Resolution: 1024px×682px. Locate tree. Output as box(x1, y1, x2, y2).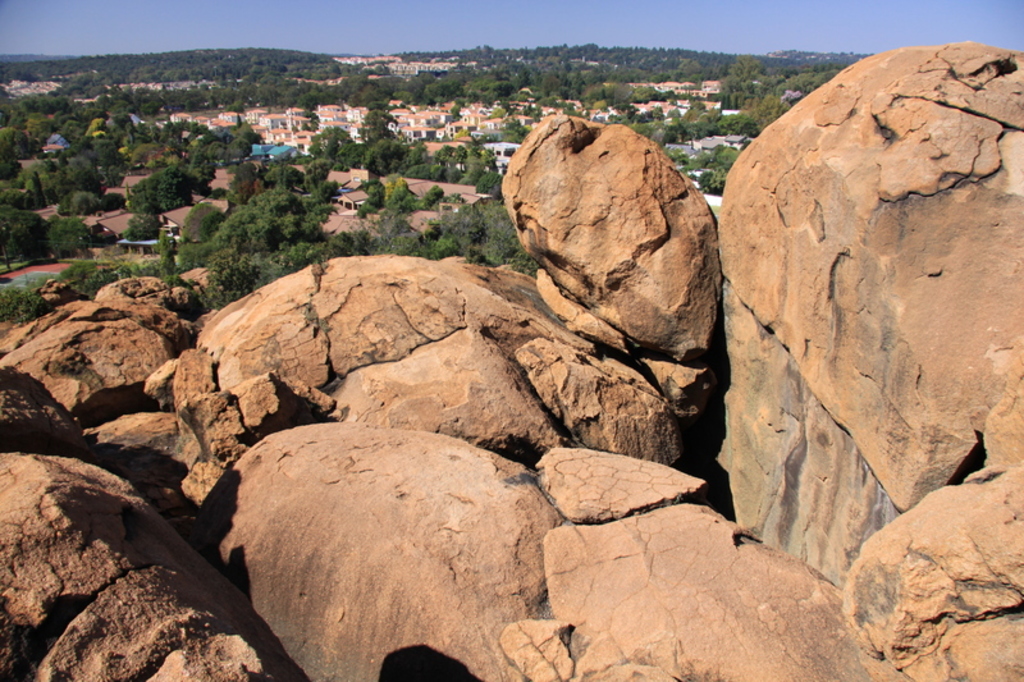
box(166, 91, 187, 109).
